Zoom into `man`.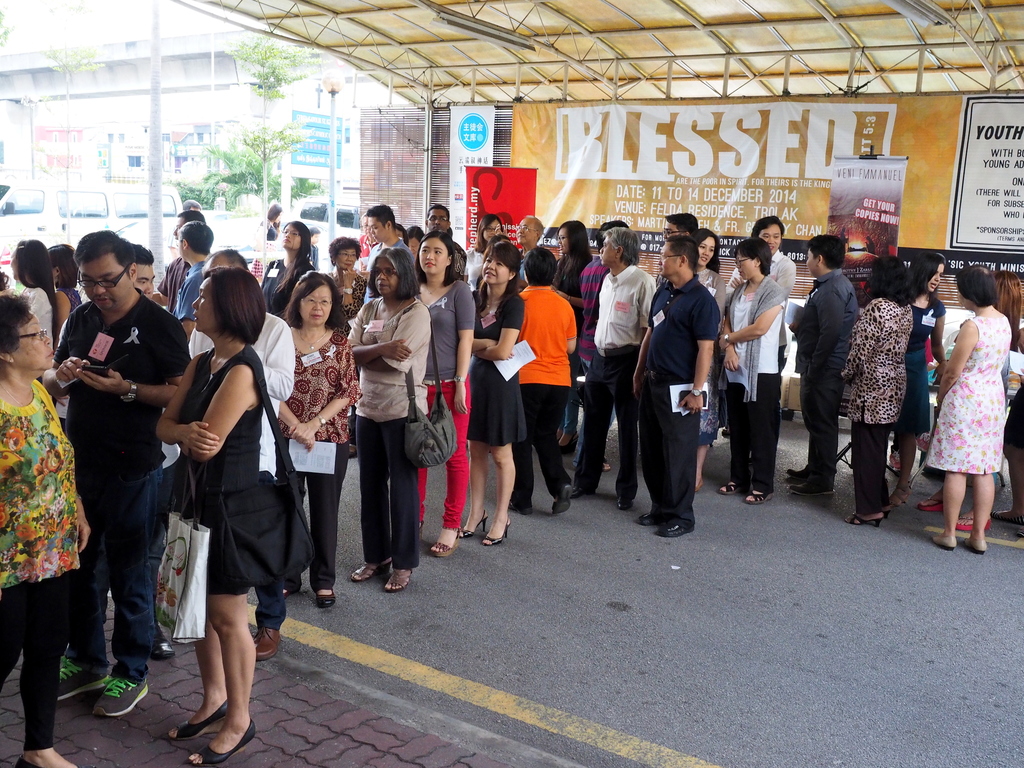
Zoom target: select_region(566, 225, 660, 511).
